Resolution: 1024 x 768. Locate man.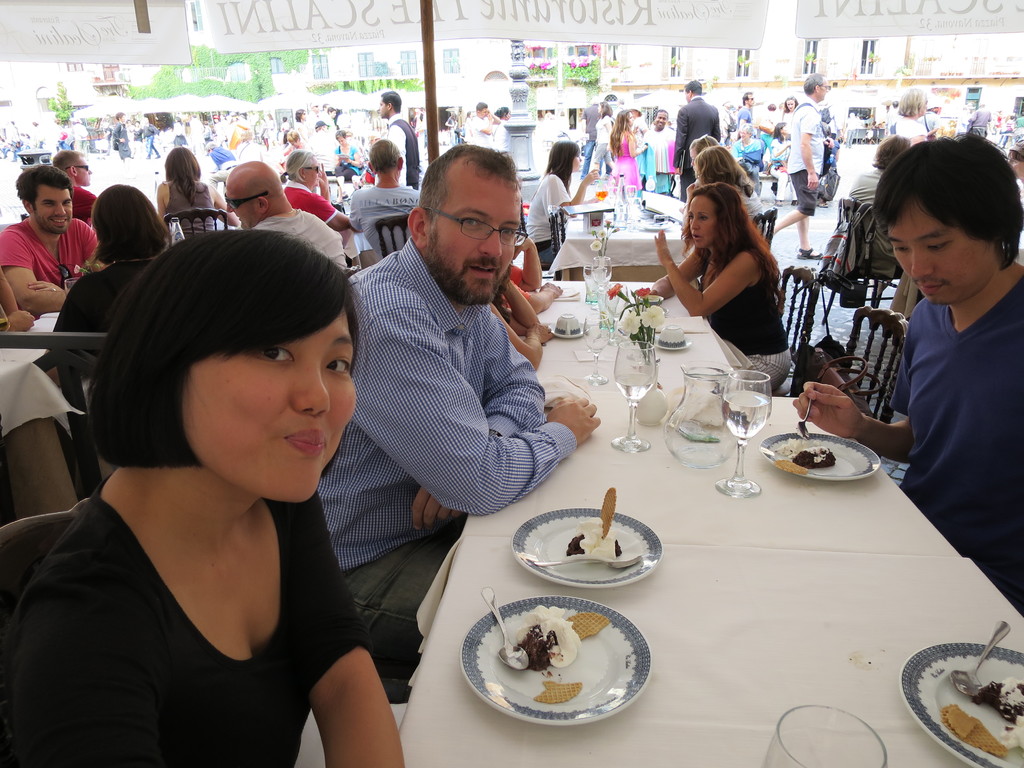
[771, 65, 828, 260].
